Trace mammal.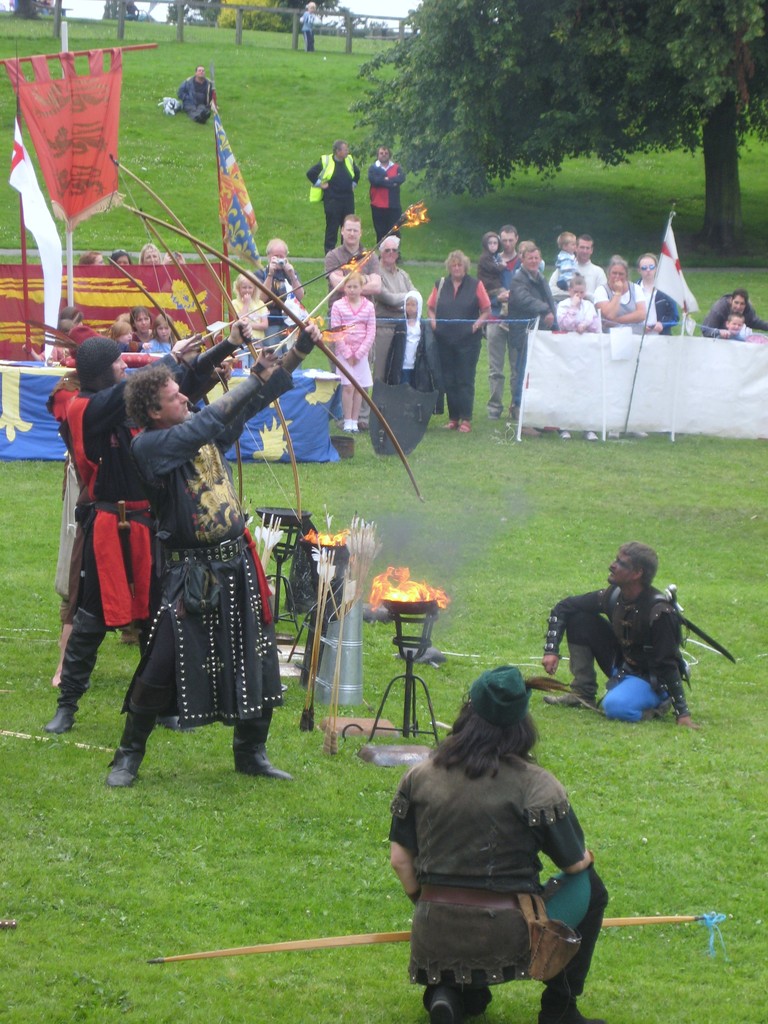
Traced to {"x1": 177, "y1": 63, "x2": 218, "y2": 125}.
